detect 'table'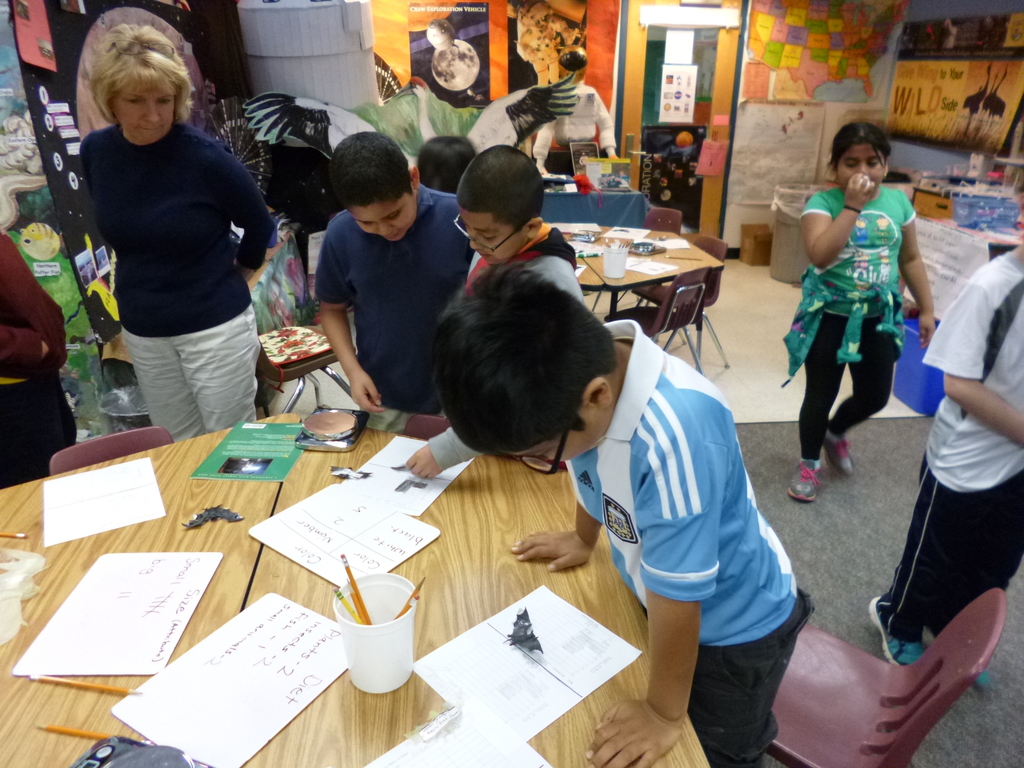
{"x1": 545, "y1": 183, "x2": 649, "y2": 225}
